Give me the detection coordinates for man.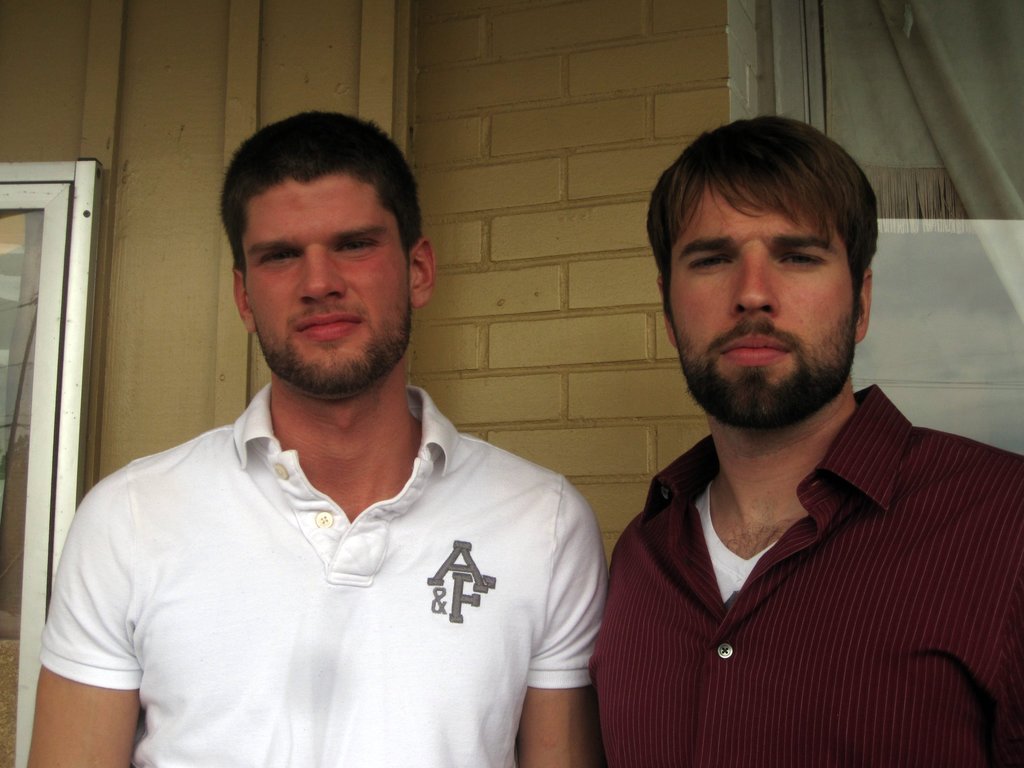
<box>603,104,1023,767</box>.
